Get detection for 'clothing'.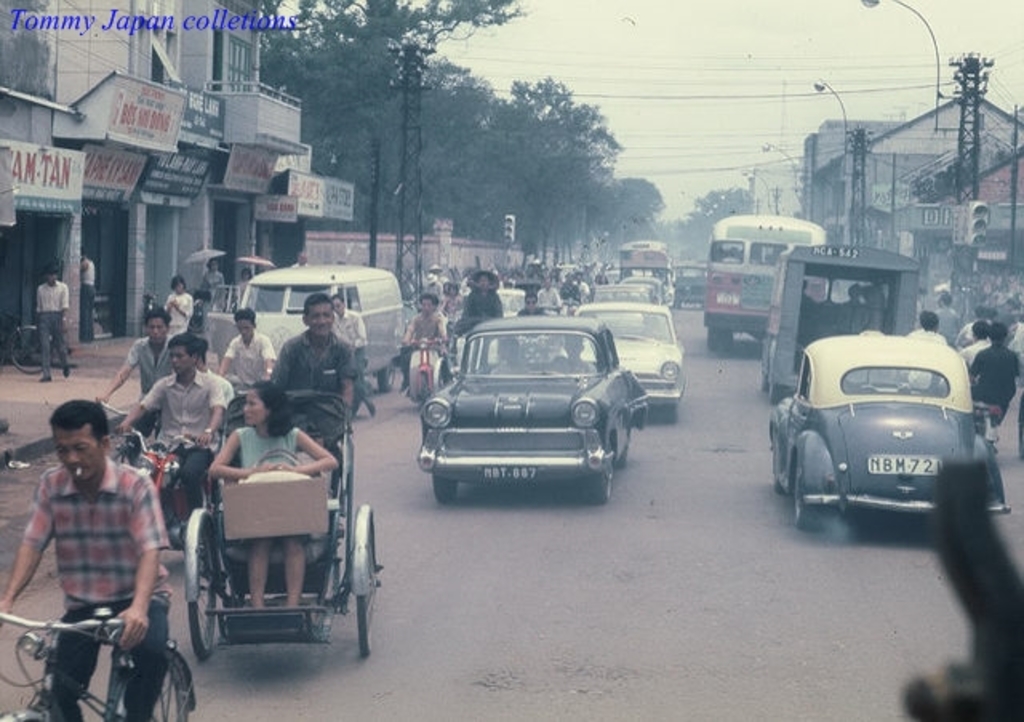
Detection: x1=128 y1=338 x2=176 y2=391.
